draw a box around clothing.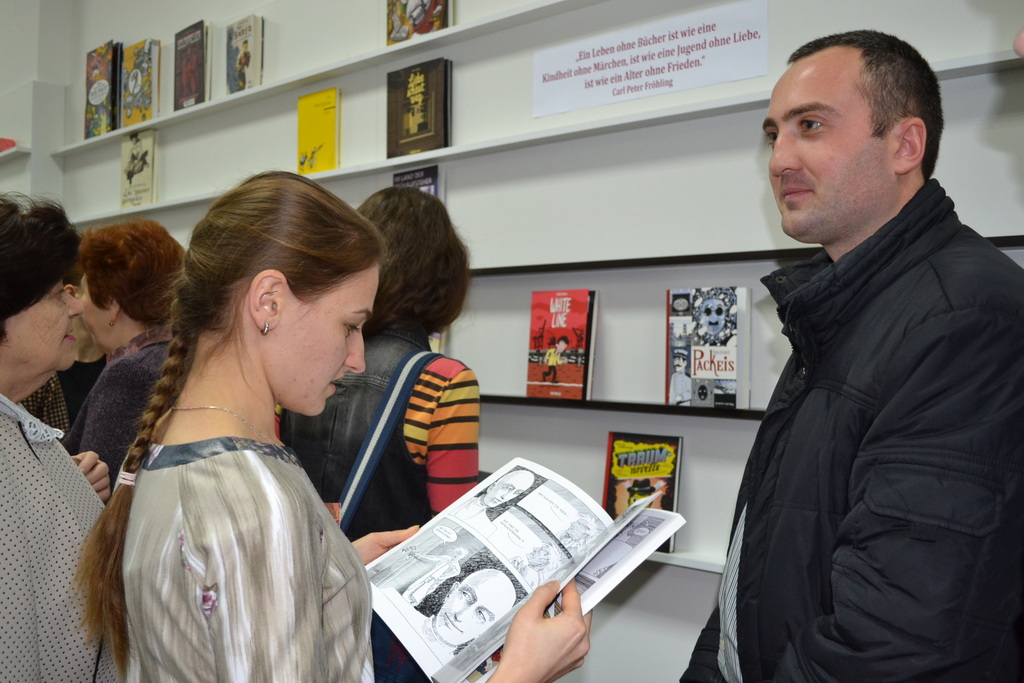
[left=26, top=358, right=109, bottom=435].
